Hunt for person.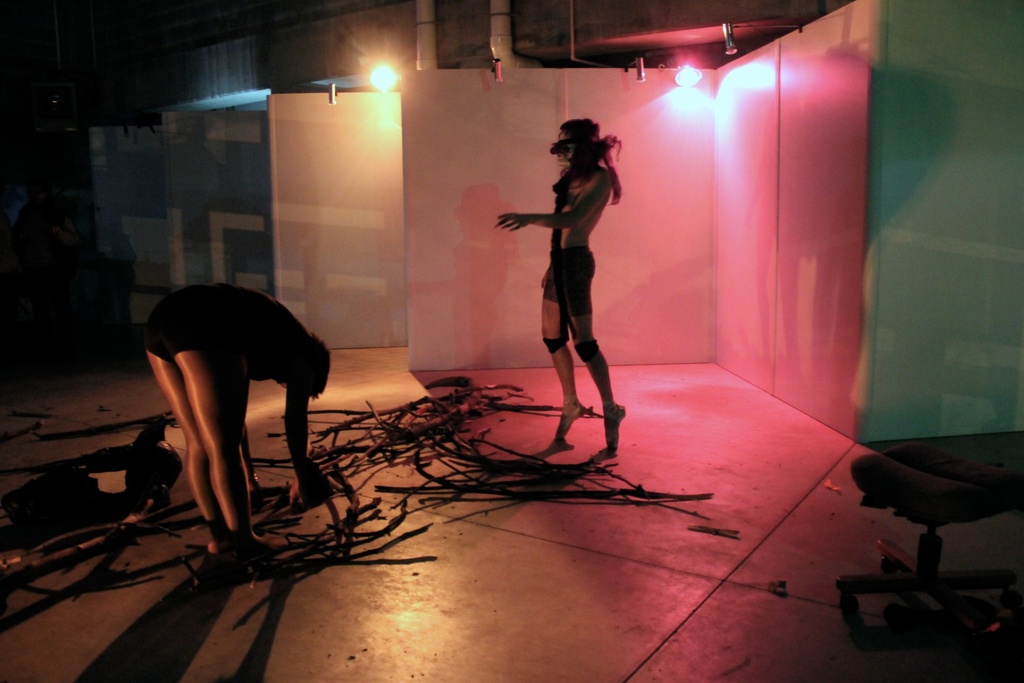
Hunted down at region(131, 249, 341, 571).
